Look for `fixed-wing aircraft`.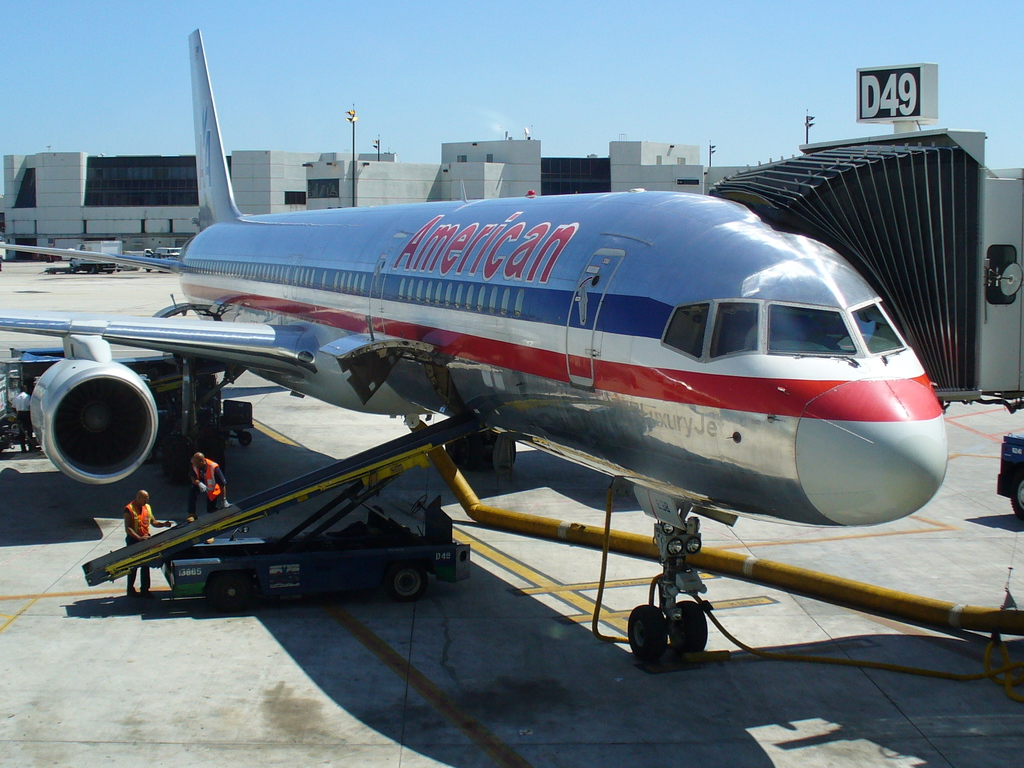
Found: x1=1 y1=20 x2=948 y2=664.
